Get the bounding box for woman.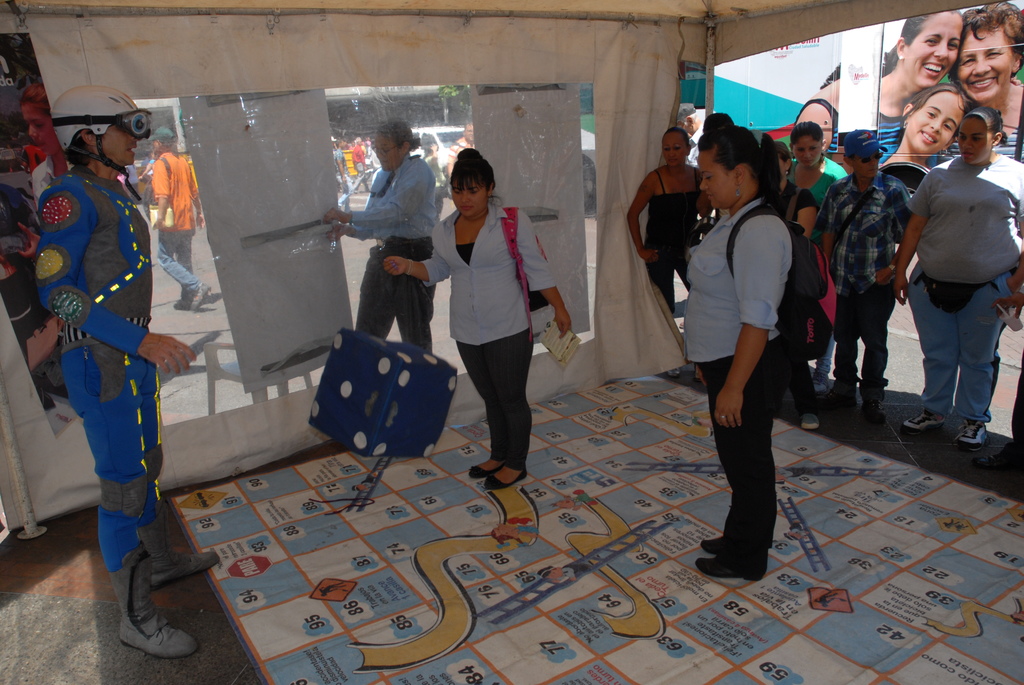
321 106 444 367.
